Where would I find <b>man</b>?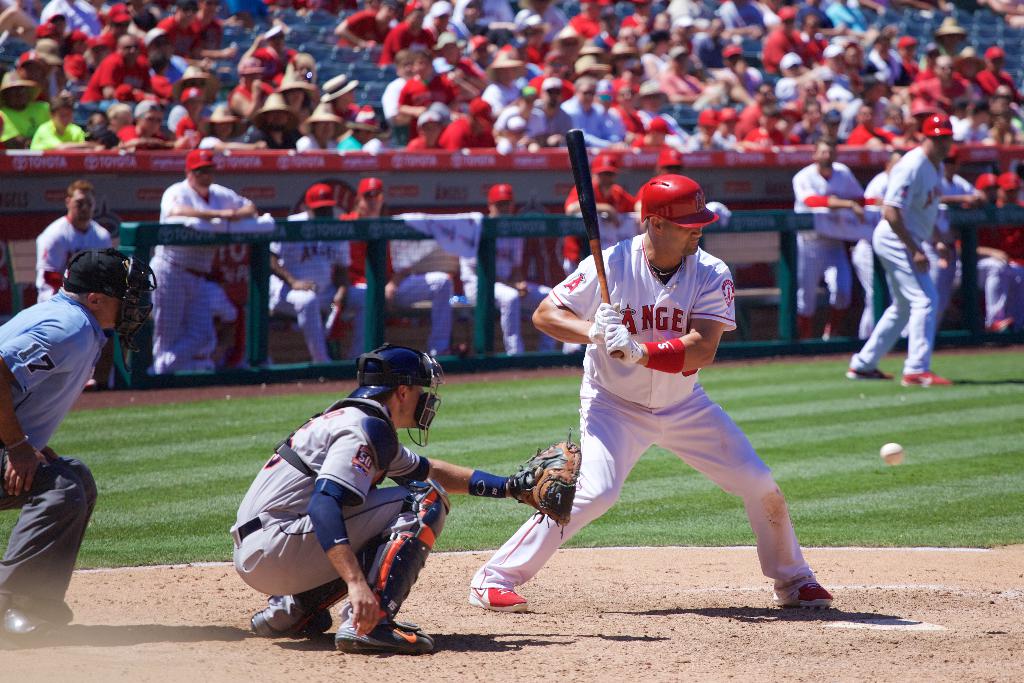
At <bbox>782, 136, 872, 349</bbox>.
